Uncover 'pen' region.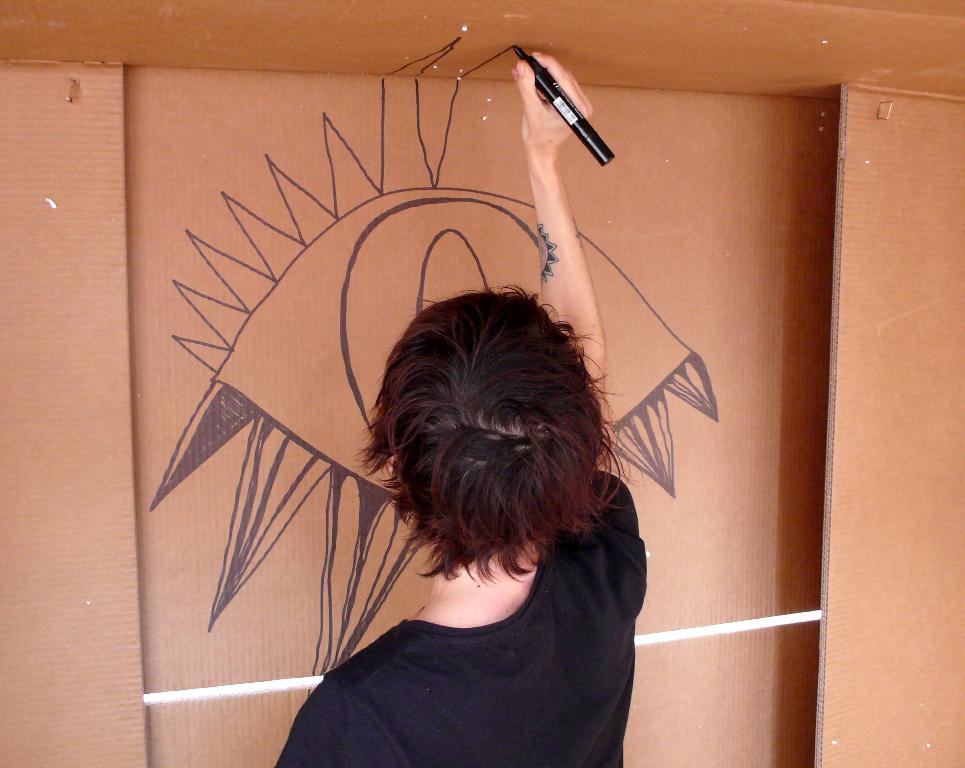
Uncovered: Rect(515, 44, 616, 173).
